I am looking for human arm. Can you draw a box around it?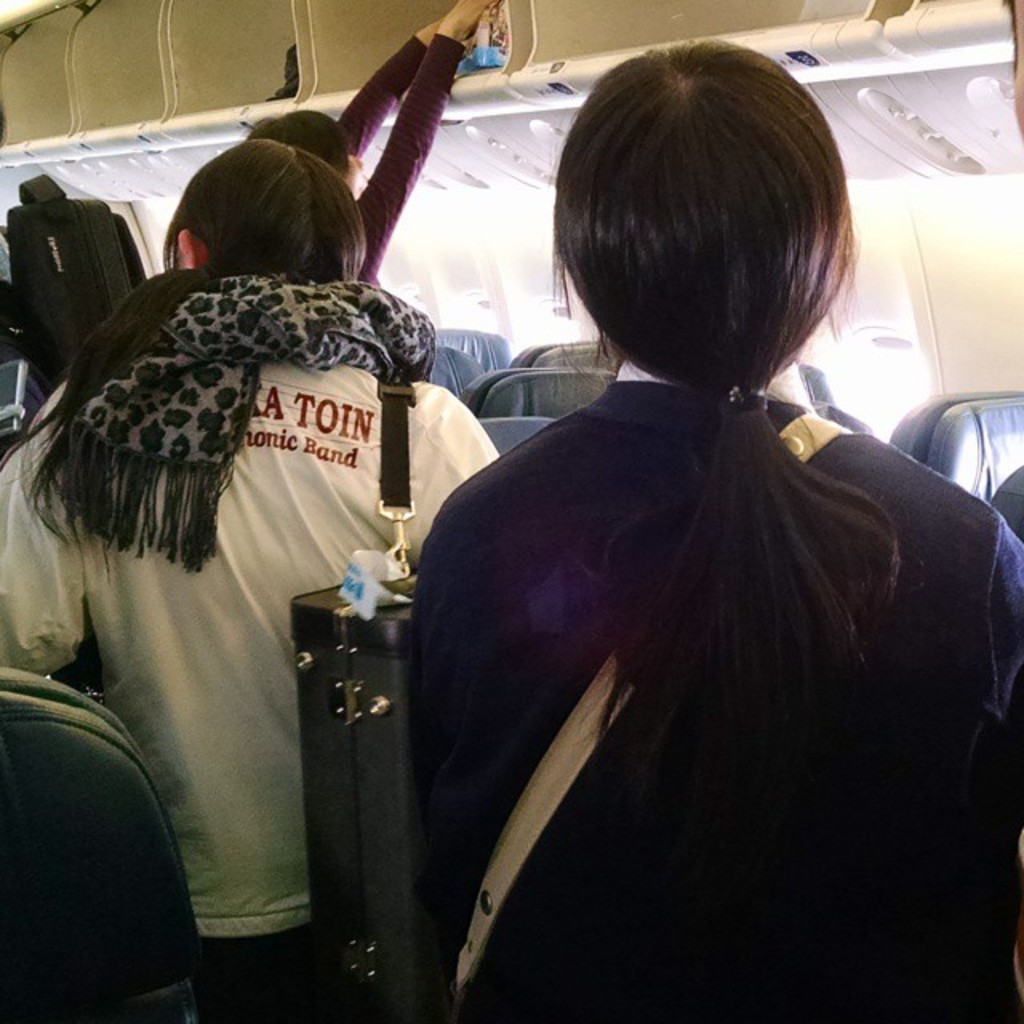
Sure, the bounding box is left=0, top=400, right=131, bottom=683.
